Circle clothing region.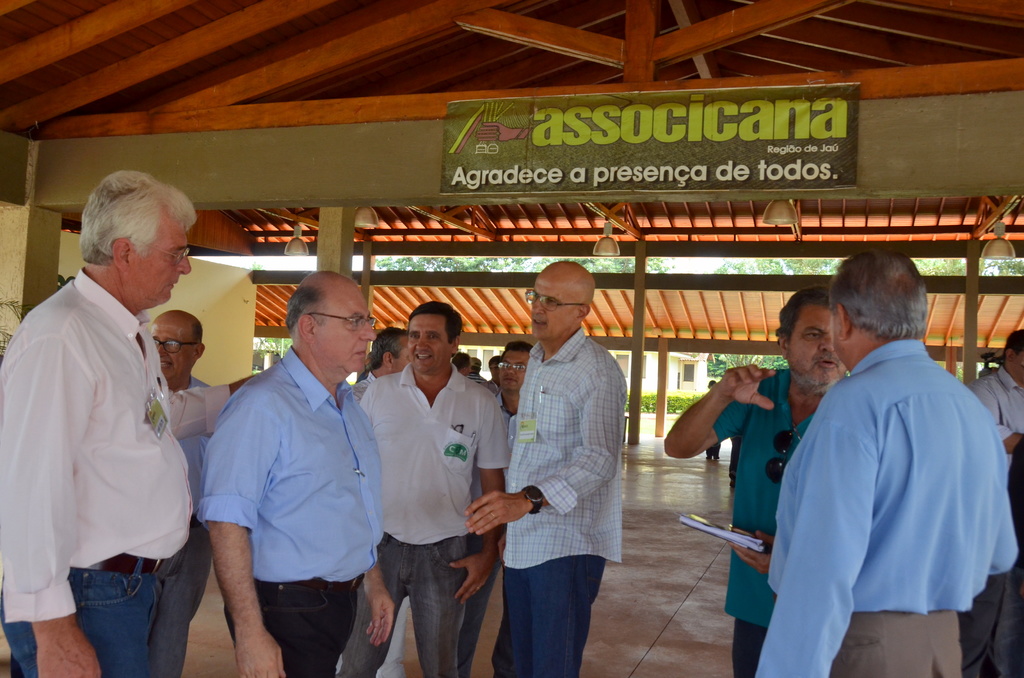
Region: <box>199,343,383,677</box>.
